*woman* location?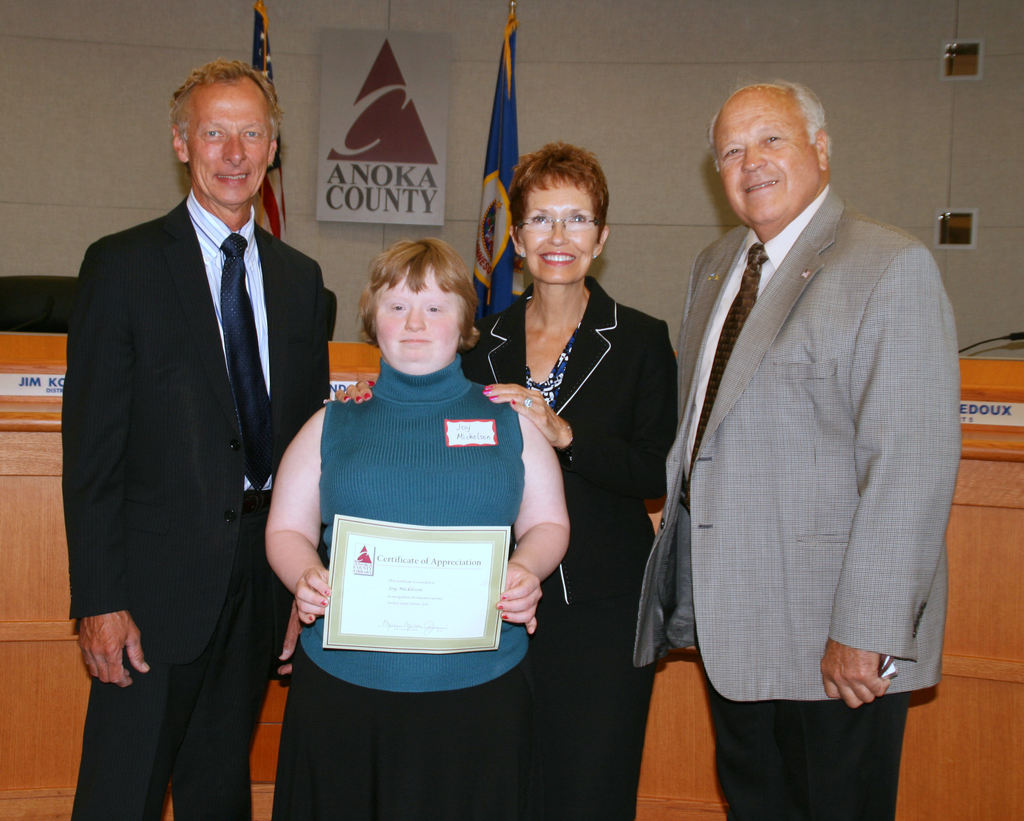
{"left": 475, "top": 141, "right": 669, "bottom": 709}
